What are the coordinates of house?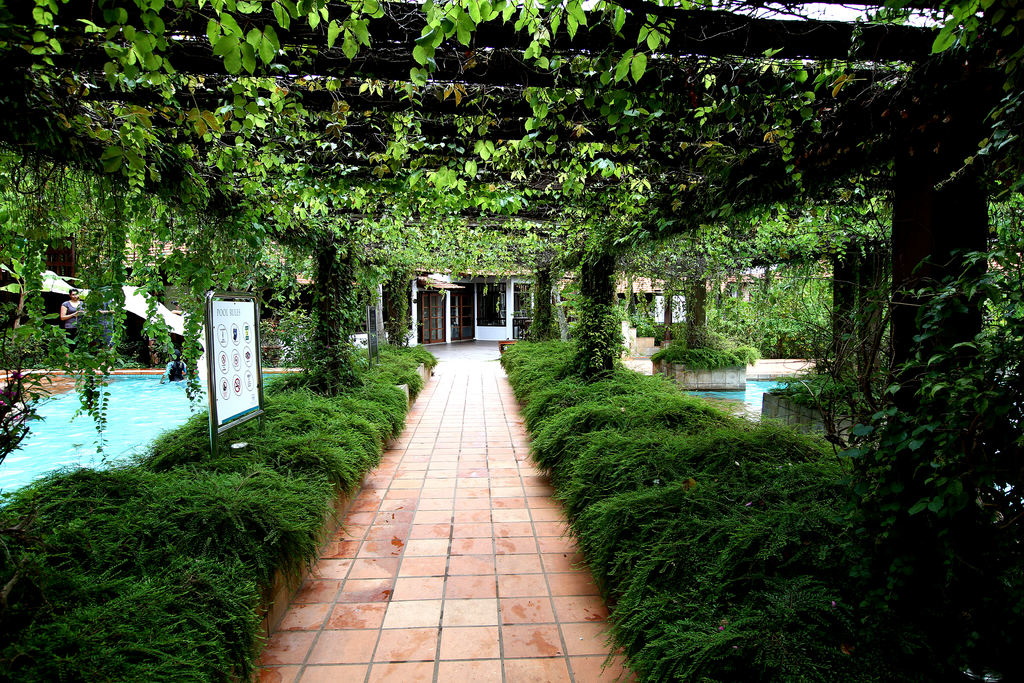
(370, 265, 671, 353).
